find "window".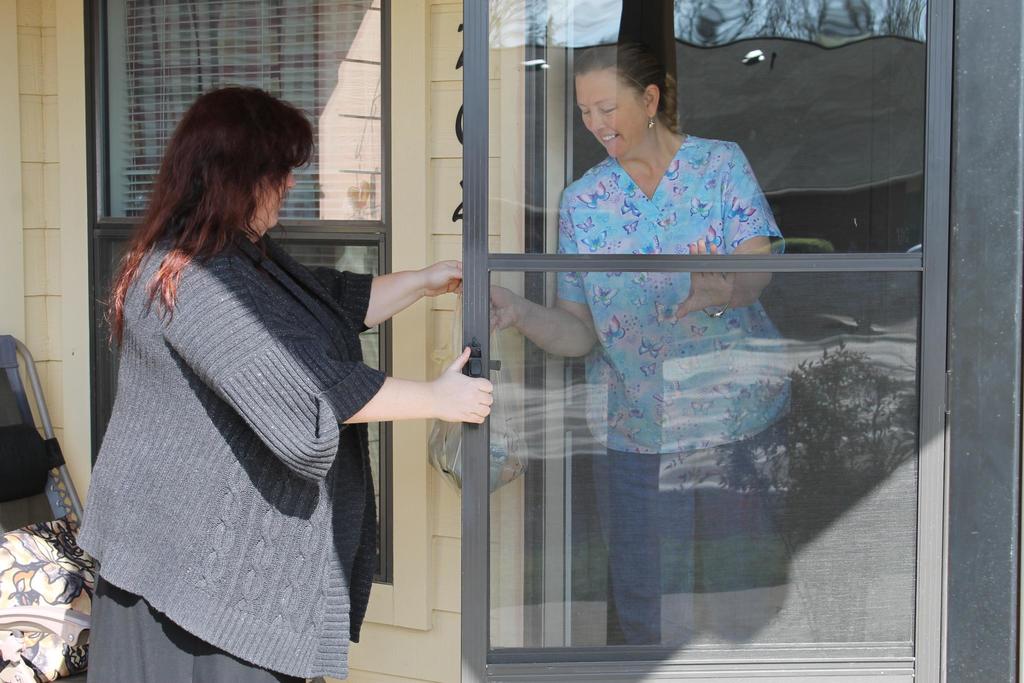
bbox(77, 0, 381, 224).
